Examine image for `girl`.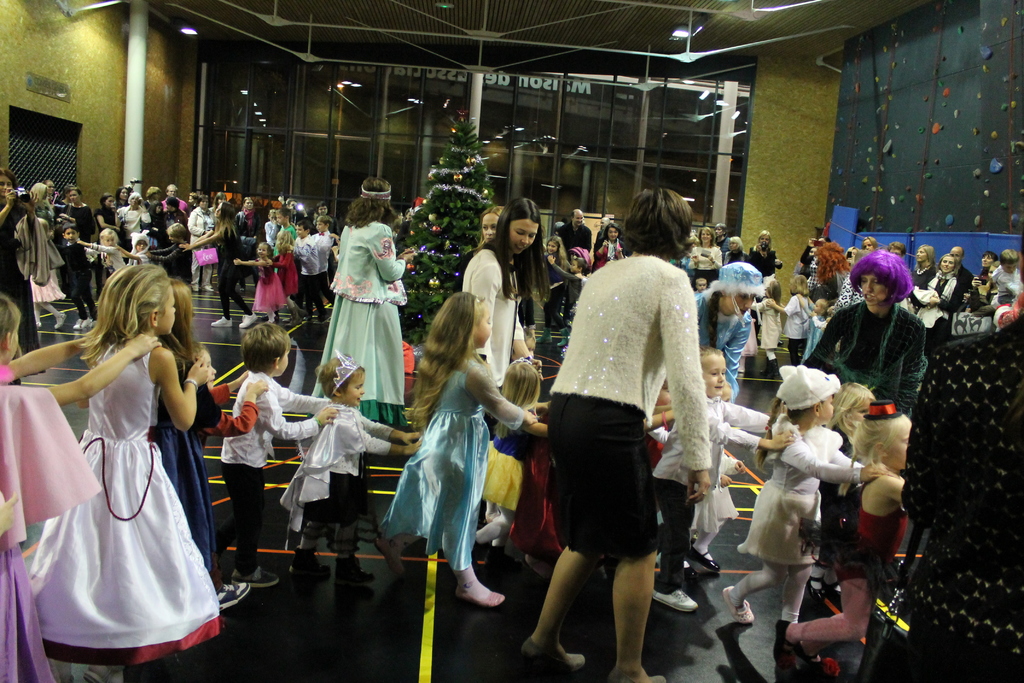
Examination result: [276,347,424,600].
